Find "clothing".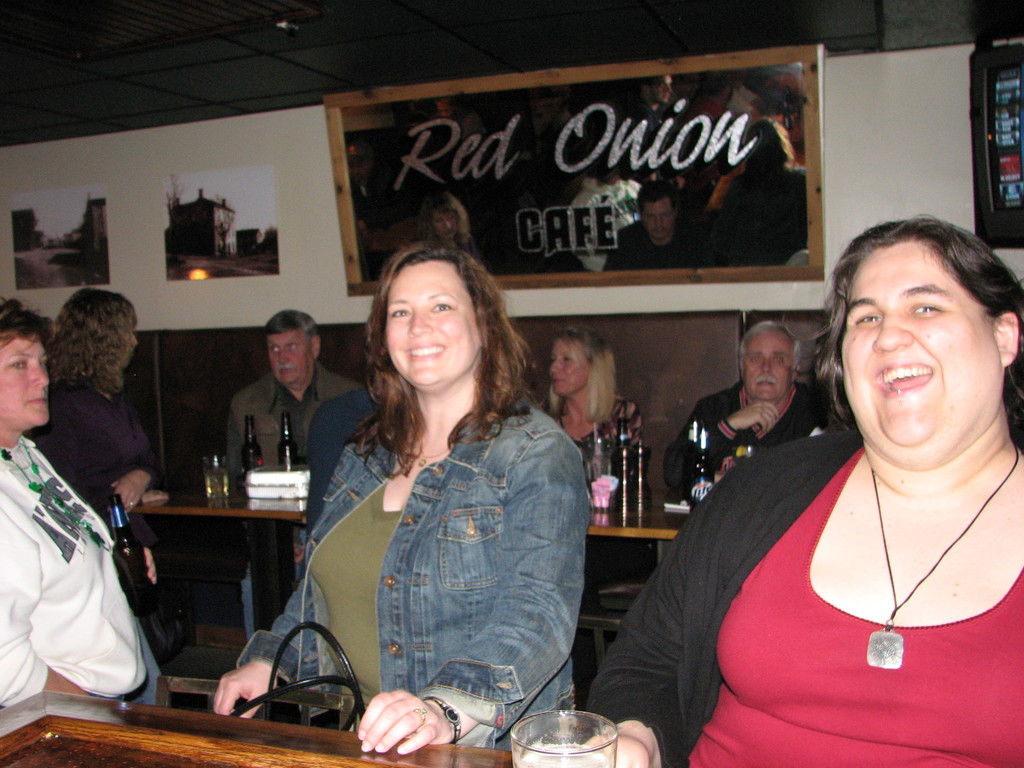
bbox=(592, 430, 1023, 767).
